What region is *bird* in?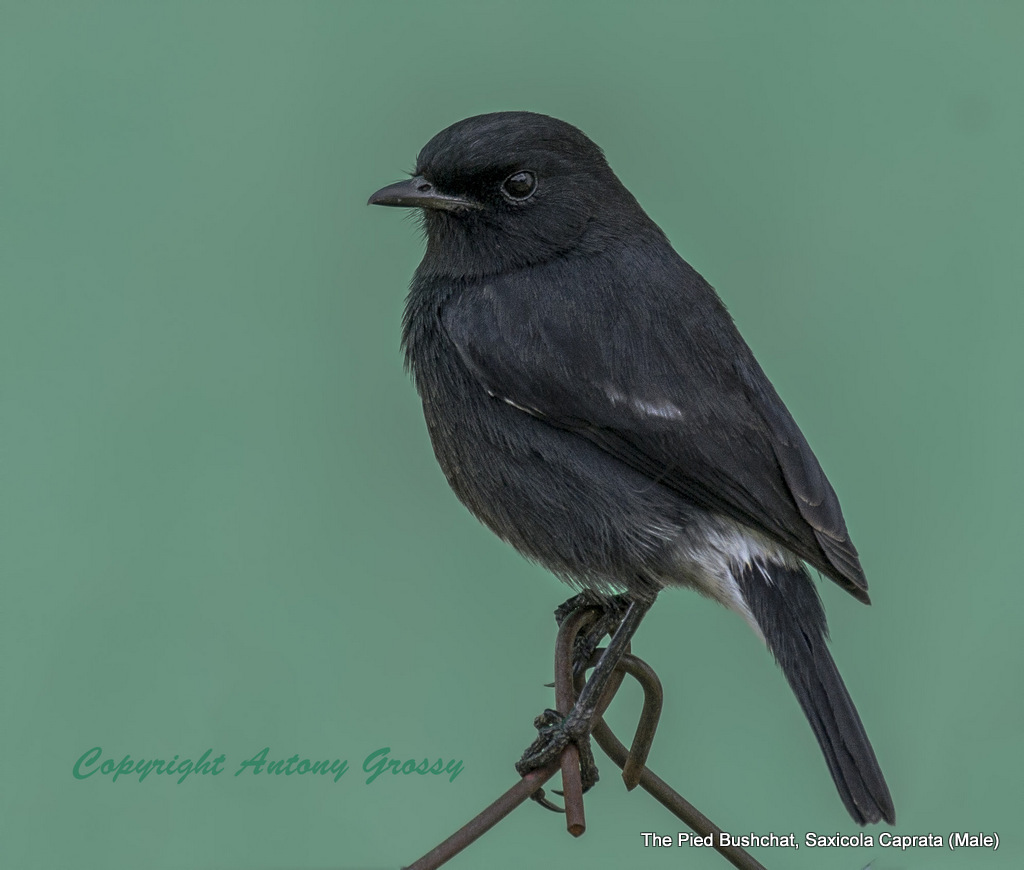
Rect(365, 112, 905, 802).
